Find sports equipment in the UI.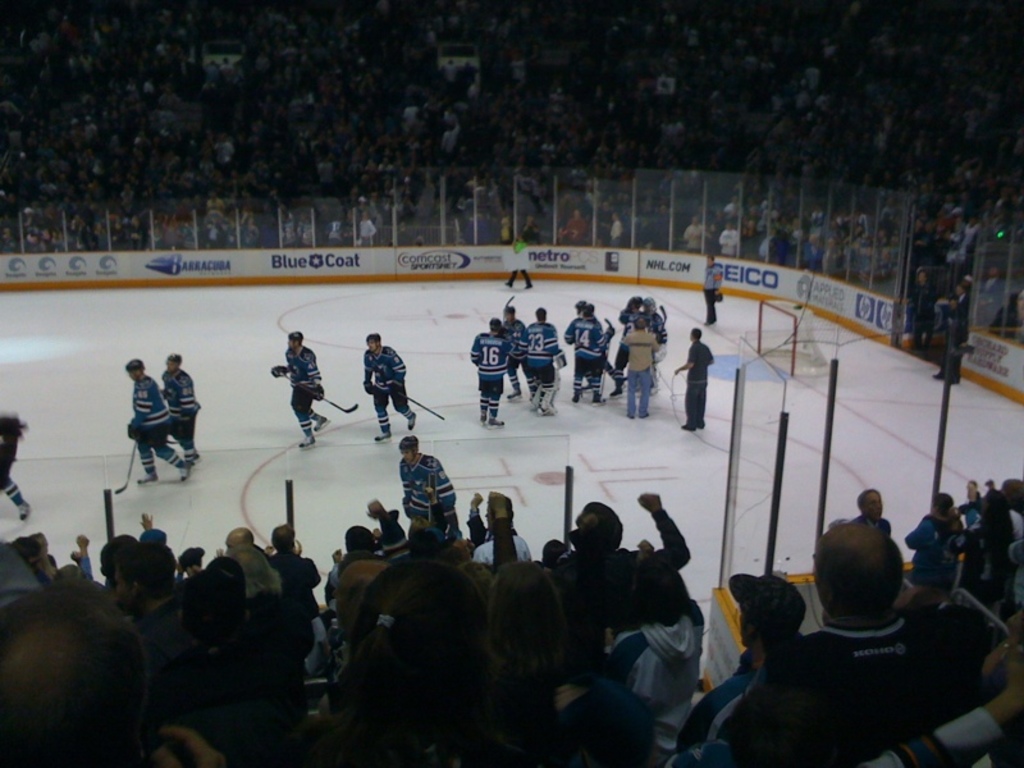
UI element at region(163, 353, 180, 372).
